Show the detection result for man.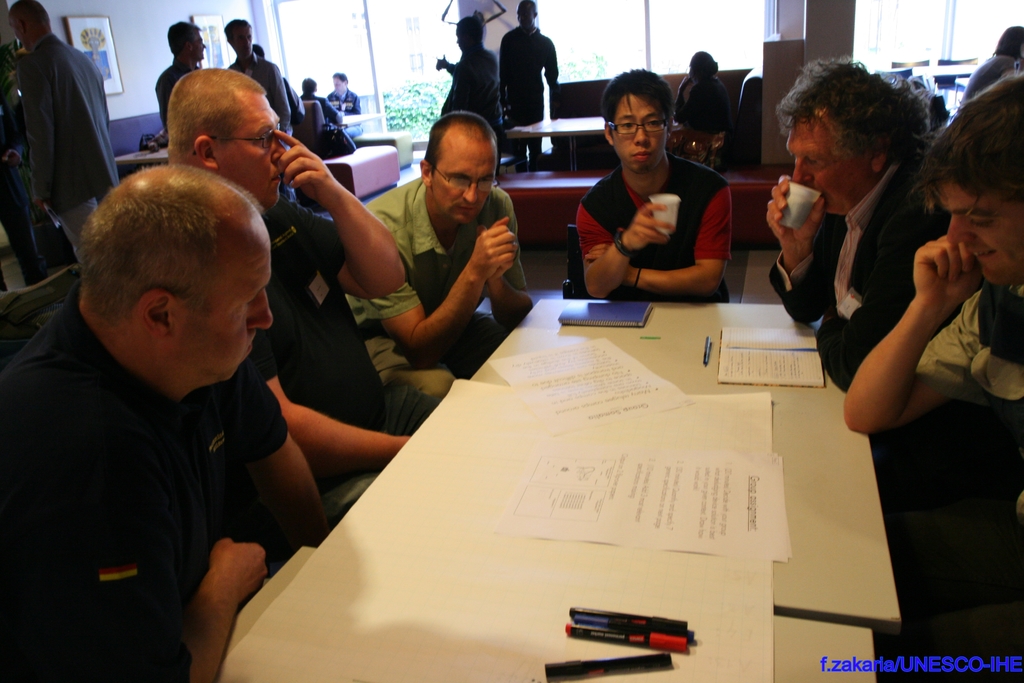
pyautogui.locateOnScreen(571, 71, 732, 310).
